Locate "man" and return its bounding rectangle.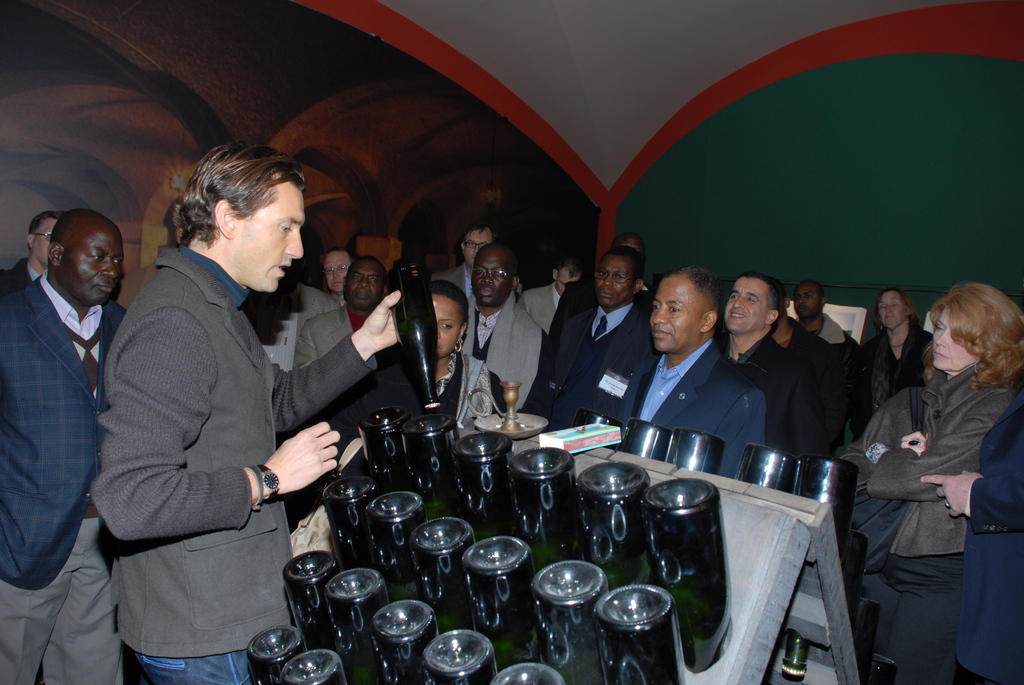
box(289, 255, 408, 382).
